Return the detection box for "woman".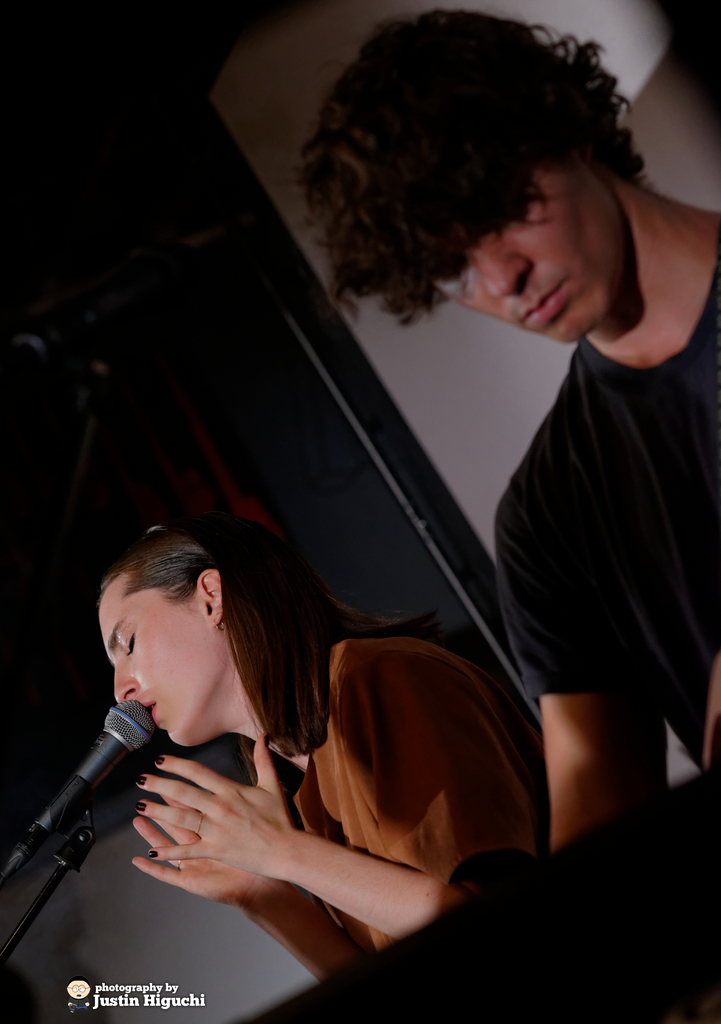
l=110, t=509, r=551, b=984.
